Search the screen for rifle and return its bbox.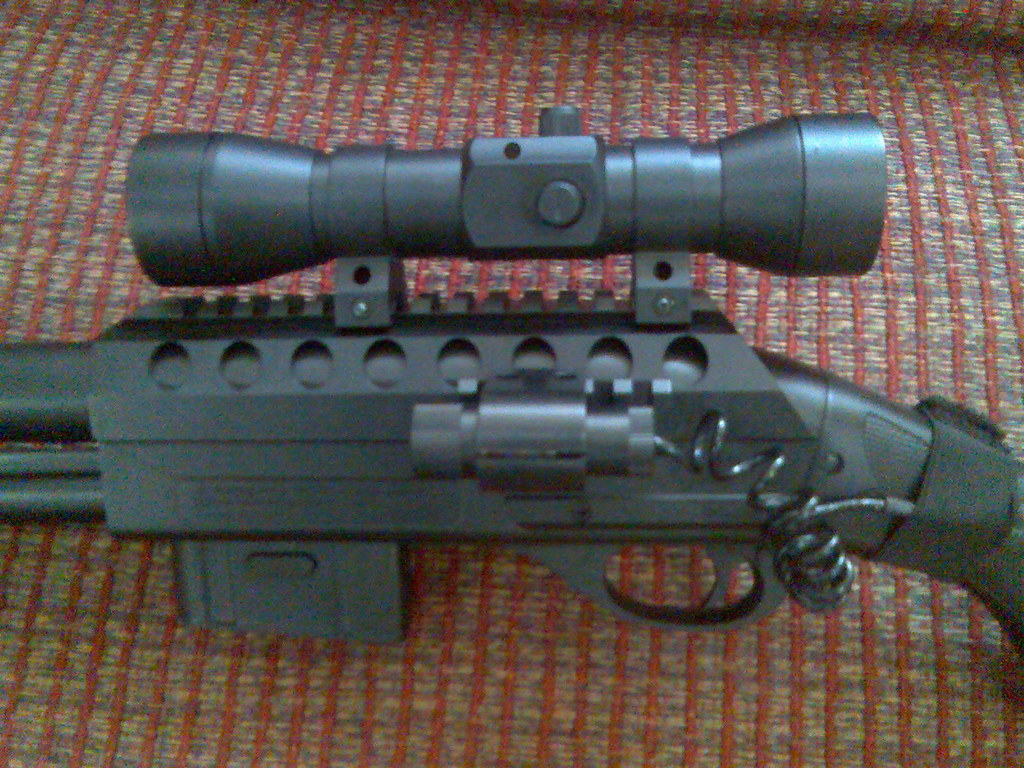
Found: (left=0, top=113, right=1023, bottom=636).
